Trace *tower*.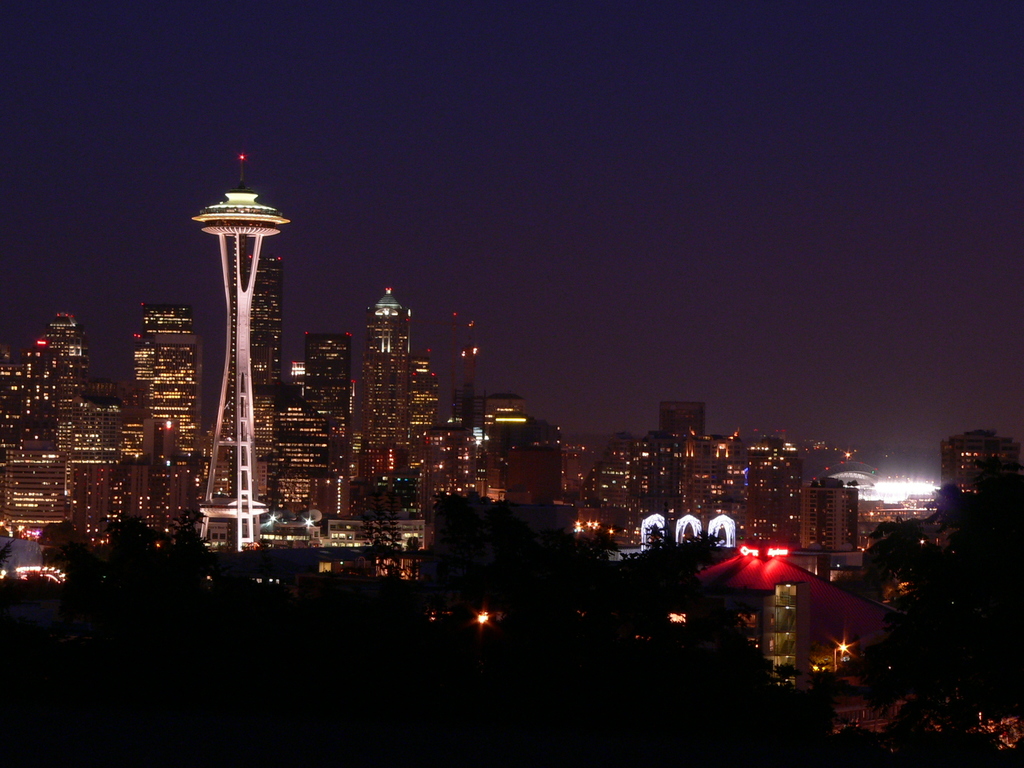
Traced to 747, 431, 806, 556.
